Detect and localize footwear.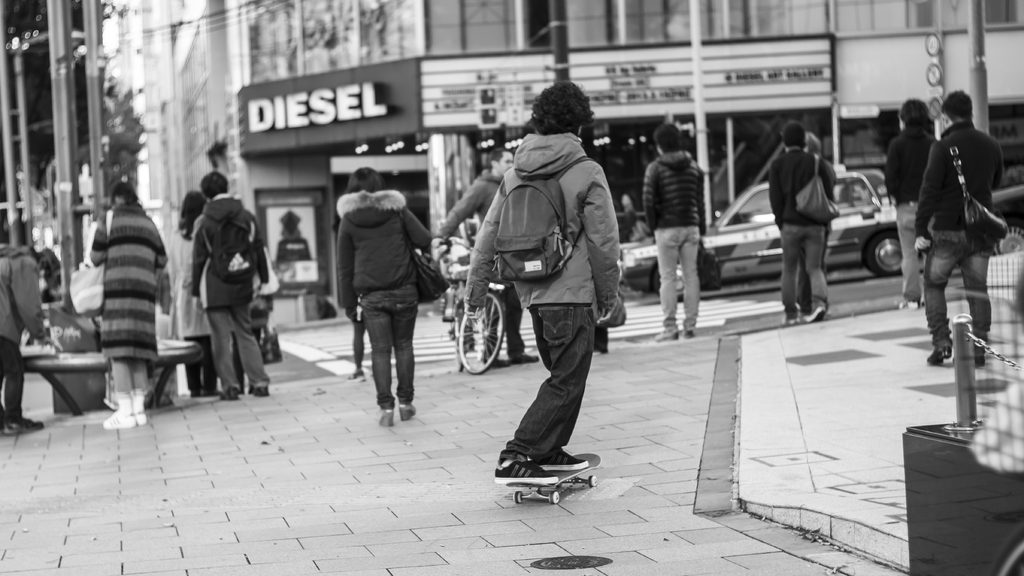
Localized at rect(222, 385, 238, 399).
